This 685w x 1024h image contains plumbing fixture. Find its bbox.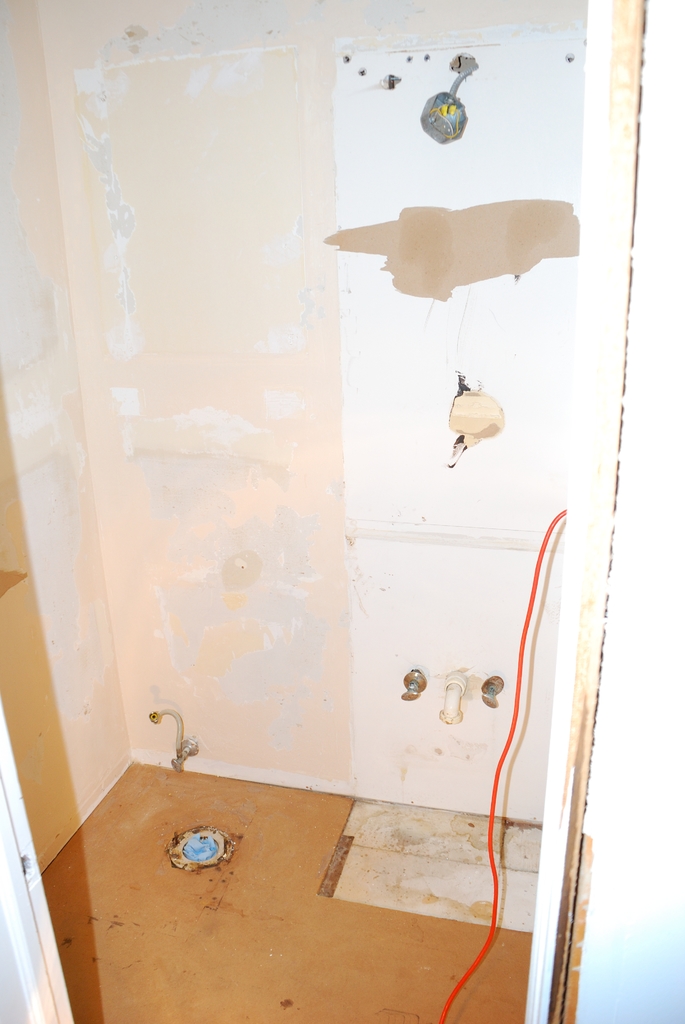
x1=394, y1=664, x2=425, y2=701.
